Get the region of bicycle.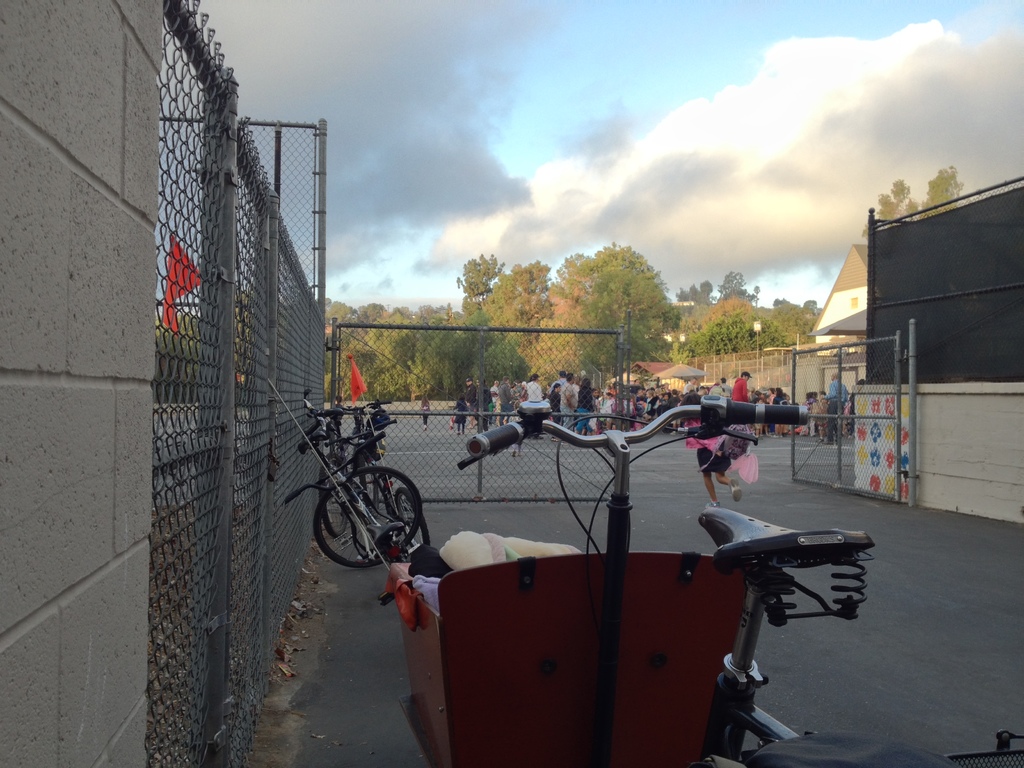
<box>325,400,394,519</box>.
